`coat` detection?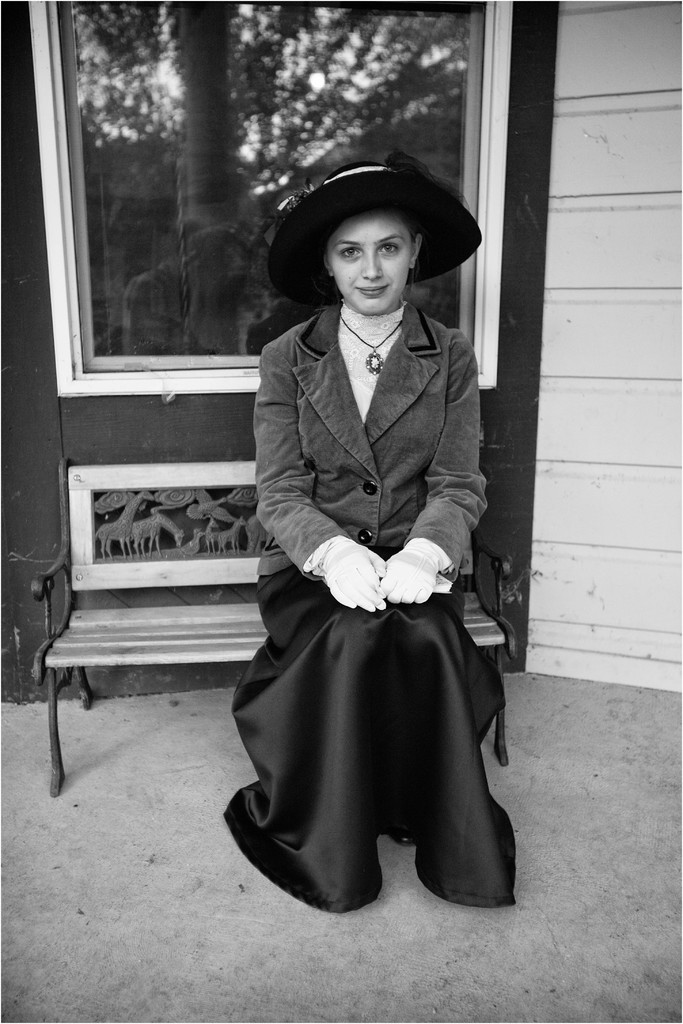
(left=240, top=237, right=494, bottom=646)
